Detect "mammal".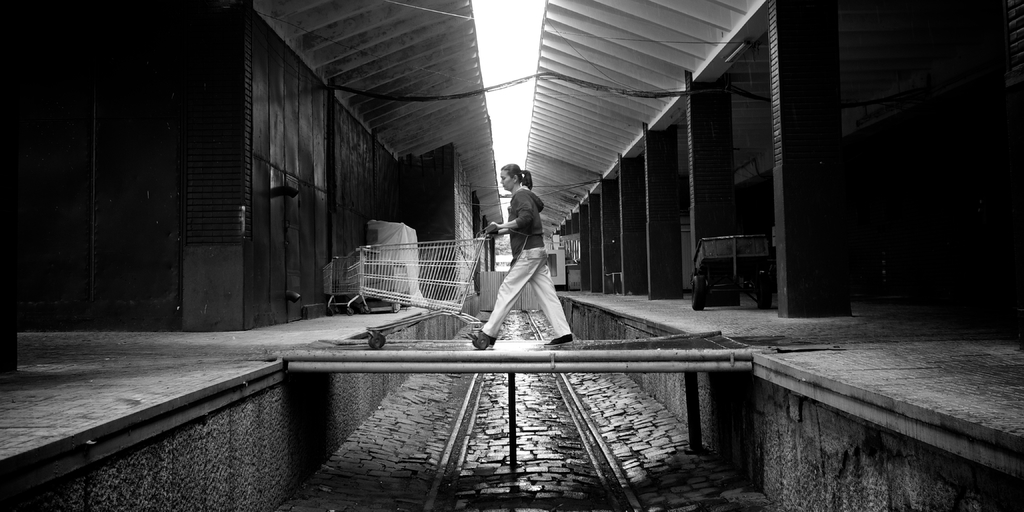
Detected at bbox(472, 170, 560, 356).
